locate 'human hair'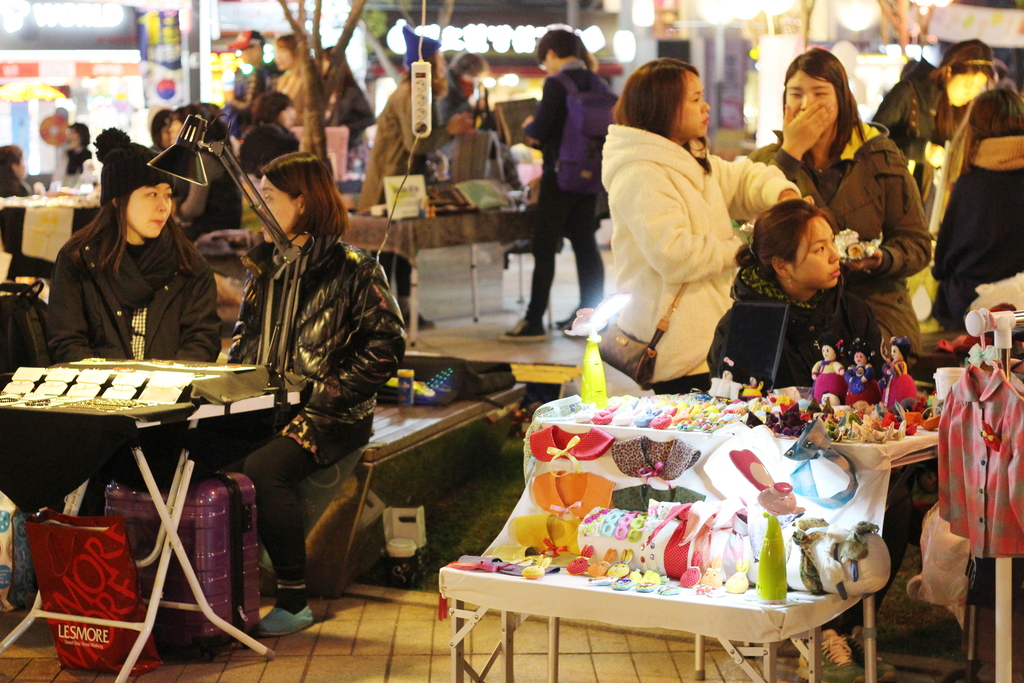
938, 83, 1023, 186
